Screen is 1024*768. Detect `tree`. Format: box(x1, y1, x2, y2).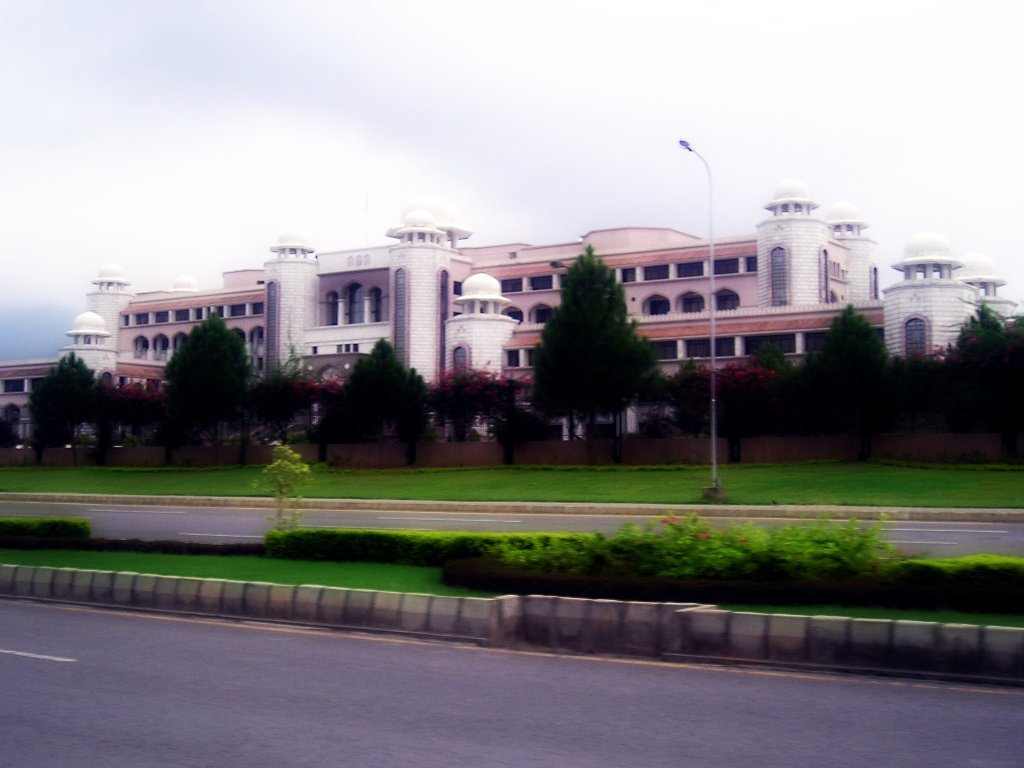
box(940, 298, 1006, 356).
